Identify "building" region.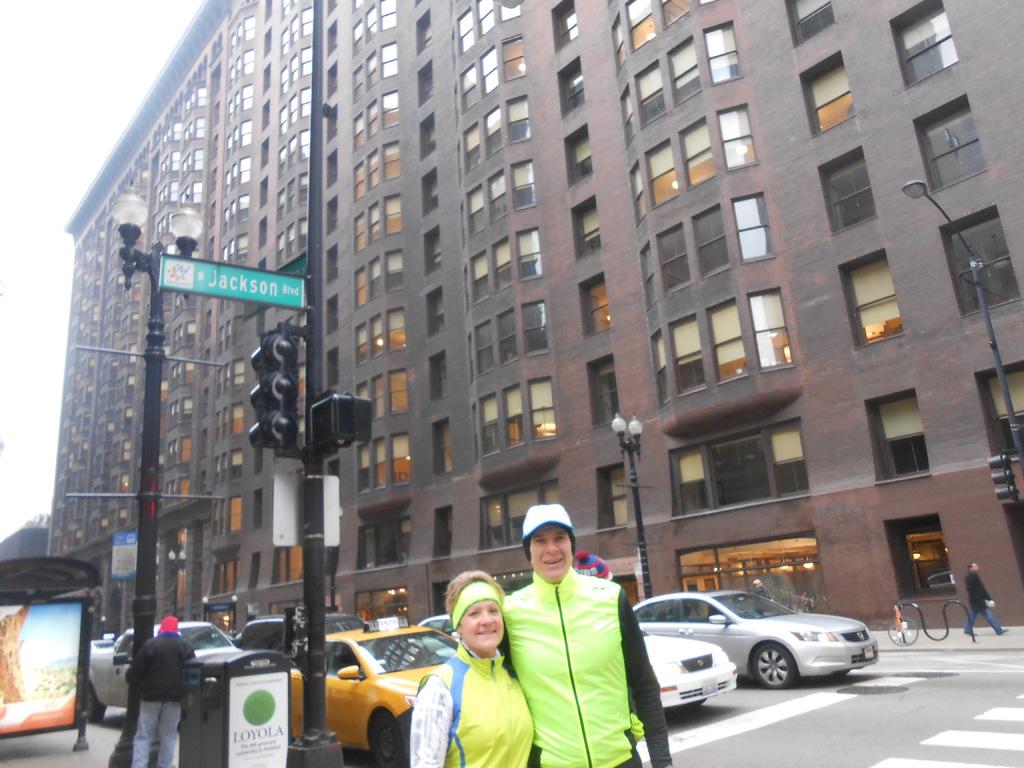
Region: x1=39 y1=0 x2=1023 y2=641.
